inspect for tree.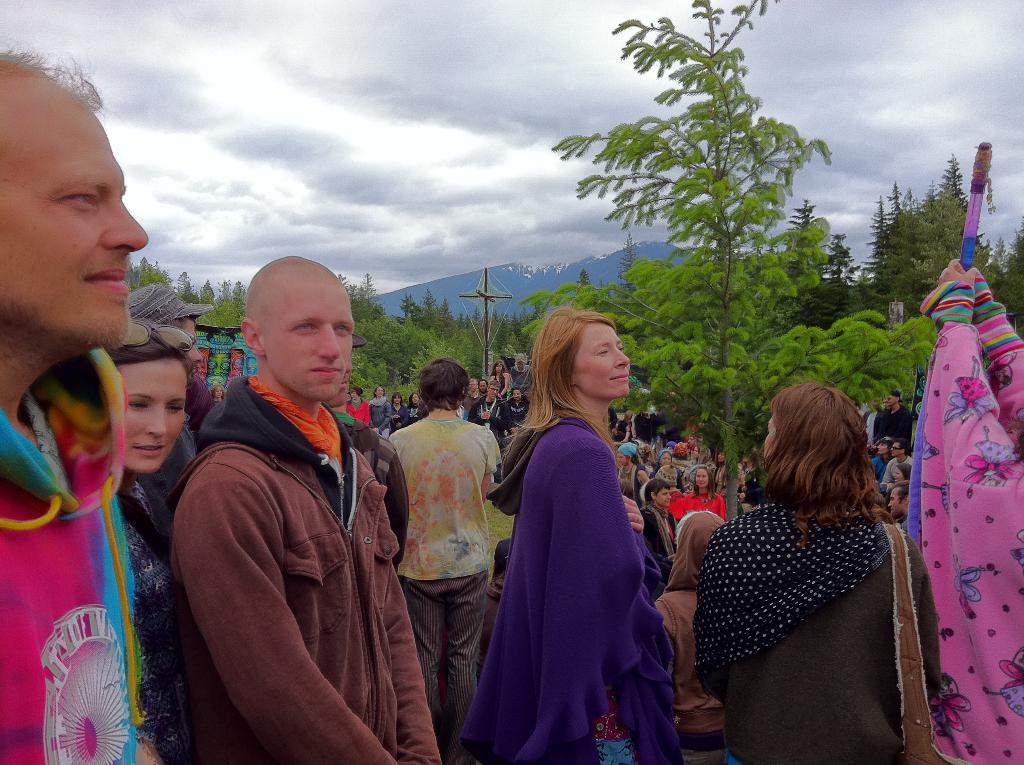
Inspection: BBox(458, 308, 532, 382).
